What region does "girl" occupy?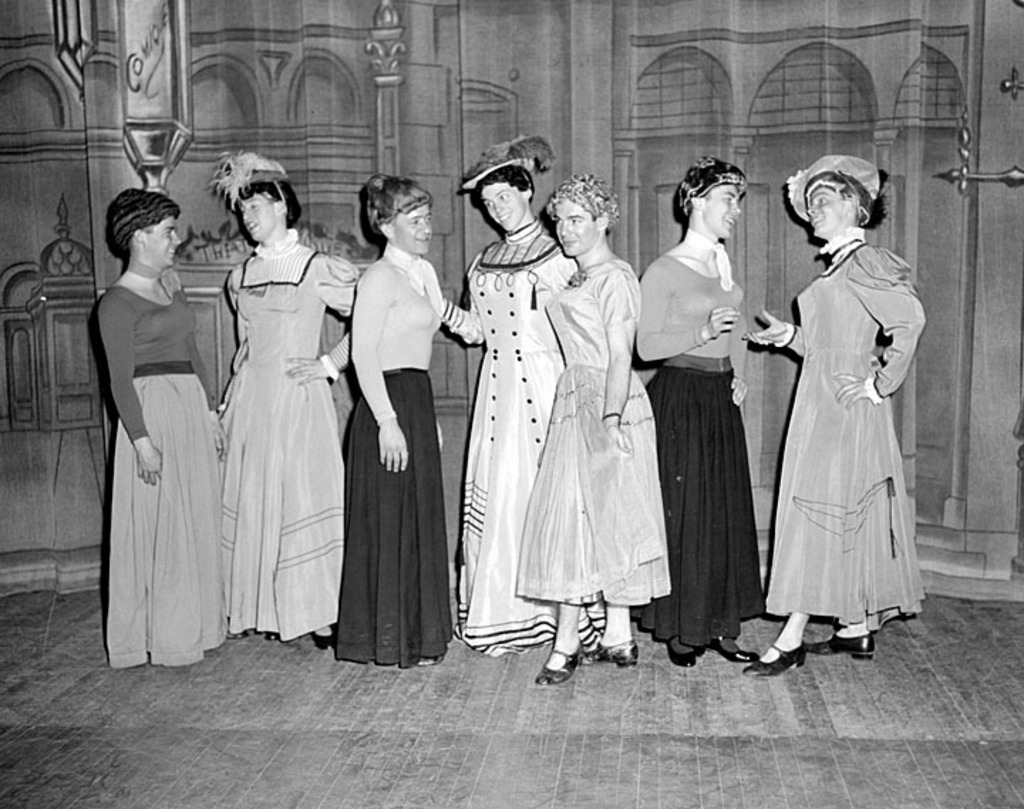
locate(633, 156, 767, 663).
